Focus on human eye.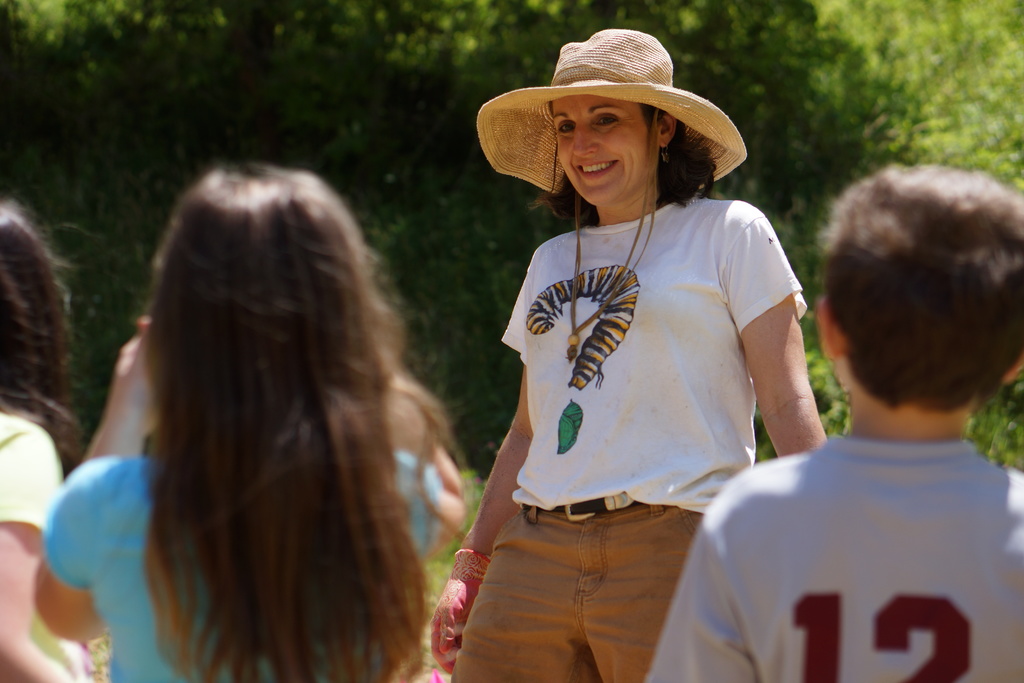
Focused at Rect(594, 101, 629, 133).
